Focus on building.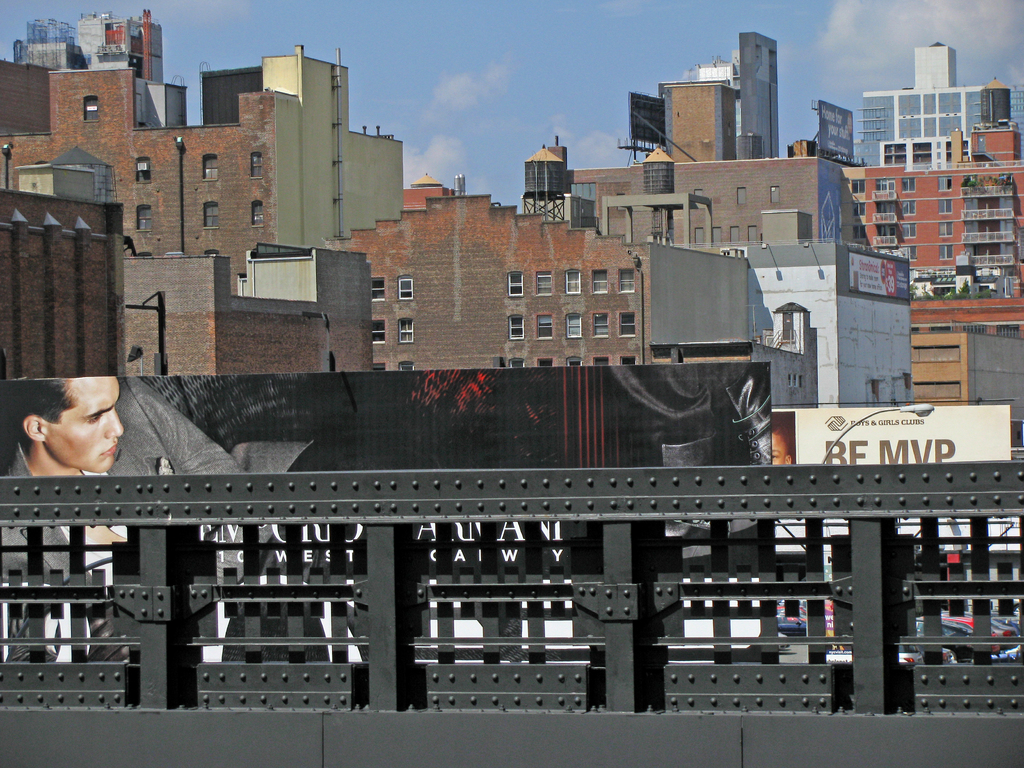
Focused at (122, 227, 377, 373).
